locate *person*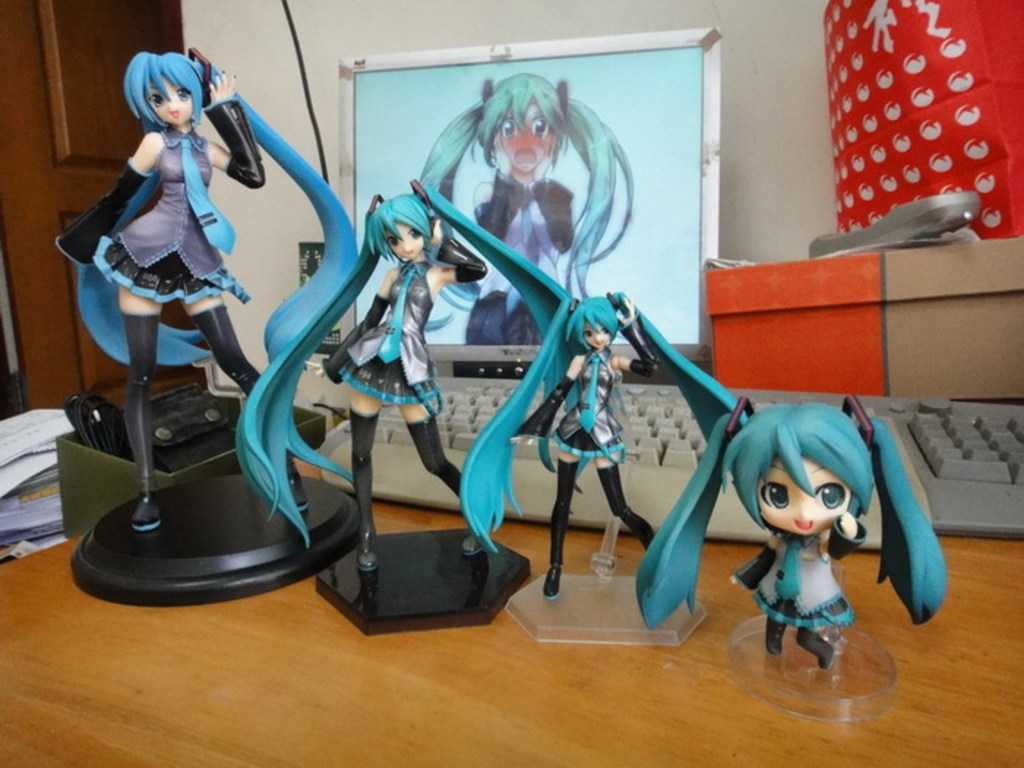
629/396/951/677
